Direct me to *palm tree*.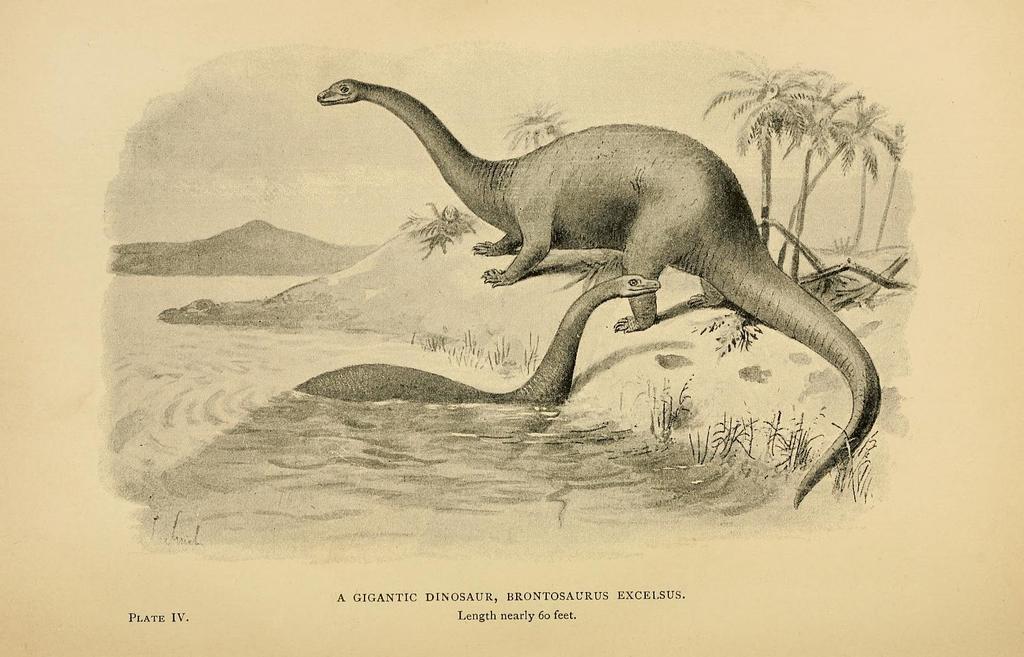
Direction: 680 55 830 268.
